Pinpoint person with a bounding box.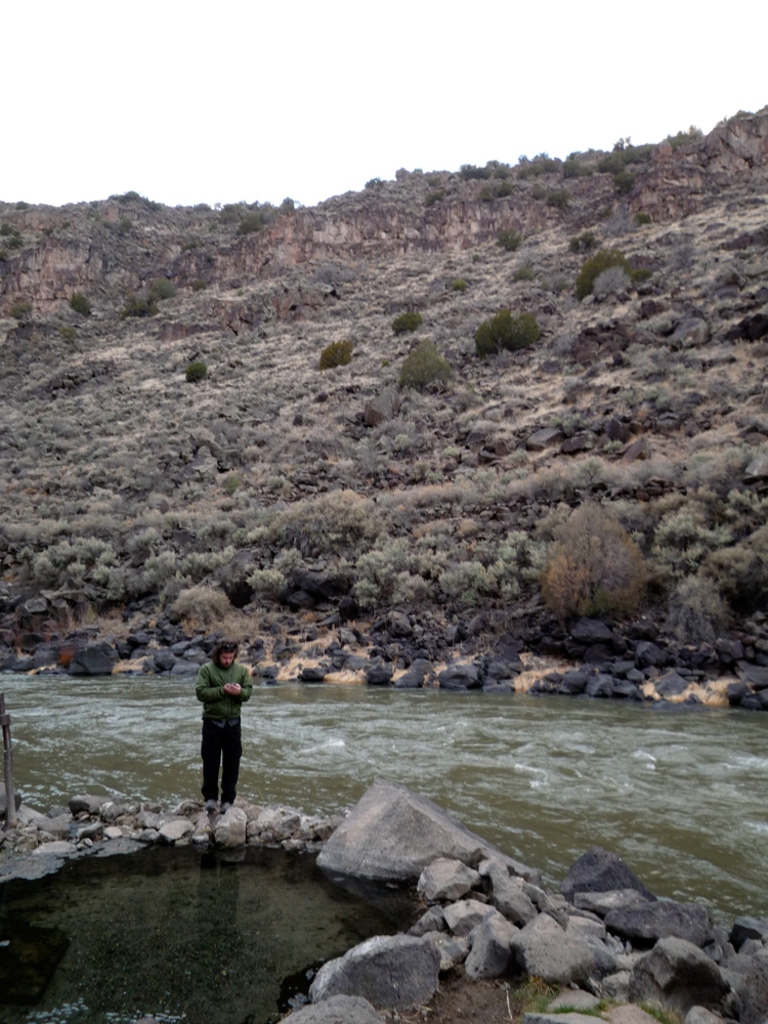
(x1=197, y1=640, x2=252, y2=815).
